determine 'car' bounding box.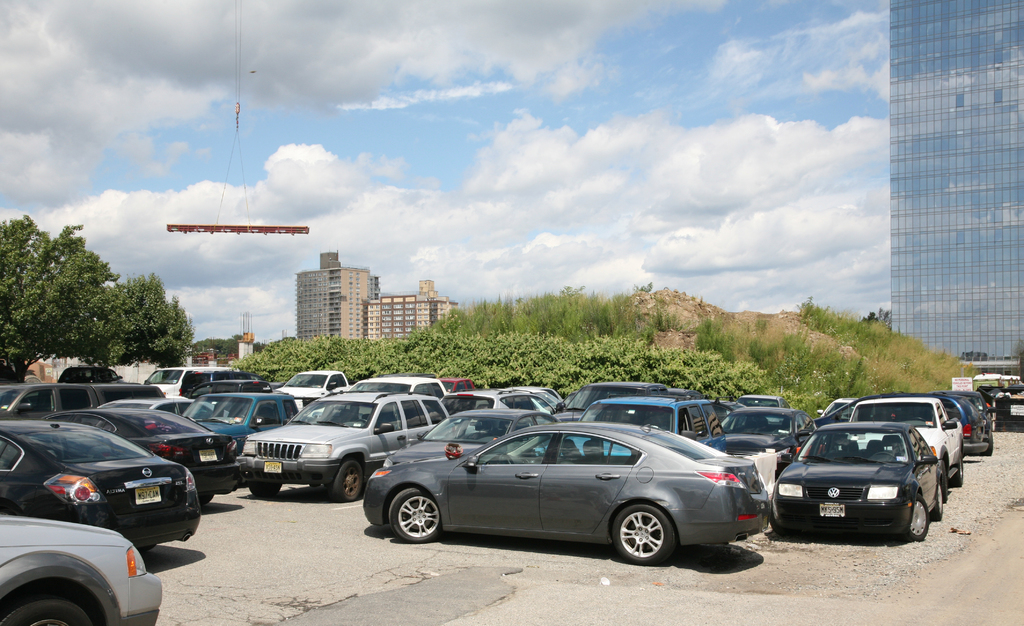
Determined: 943, 390, 997, 453.
